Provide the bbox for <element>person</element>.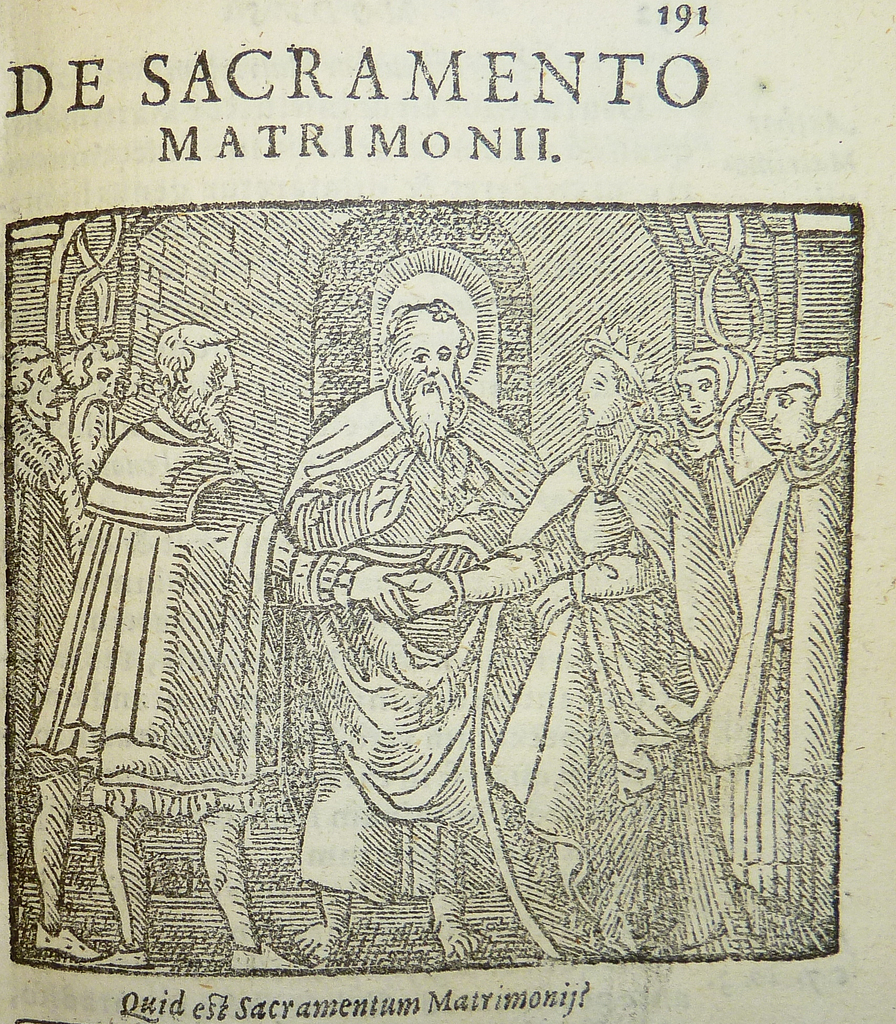
<box>655,337,781,552</box>.
